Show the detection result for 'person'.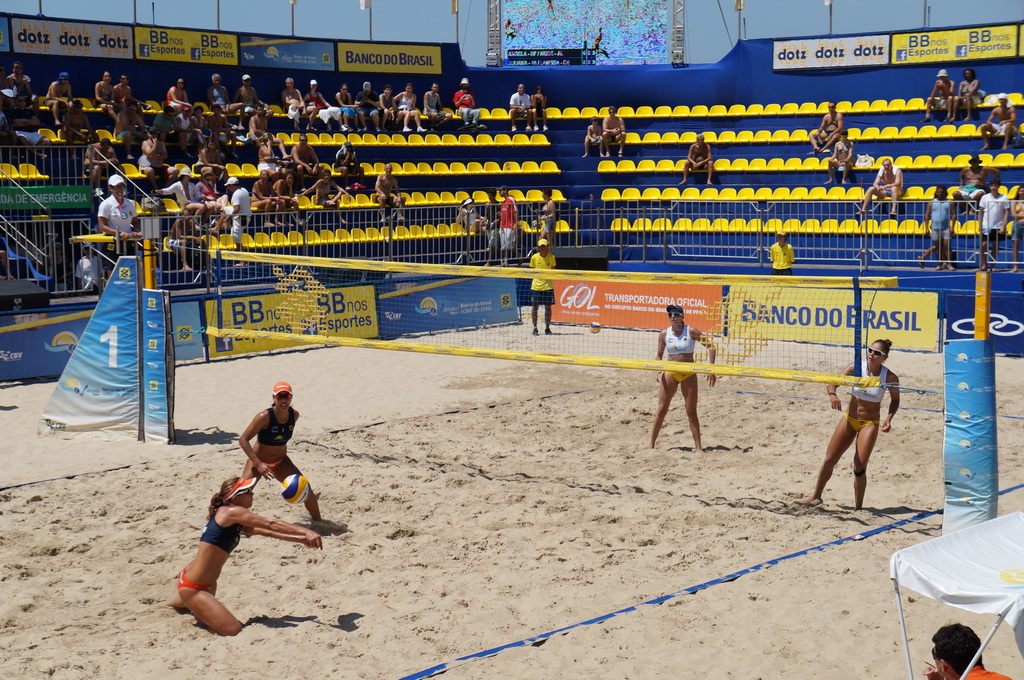
x1=523, y1=235, x2=556, y2=337.
